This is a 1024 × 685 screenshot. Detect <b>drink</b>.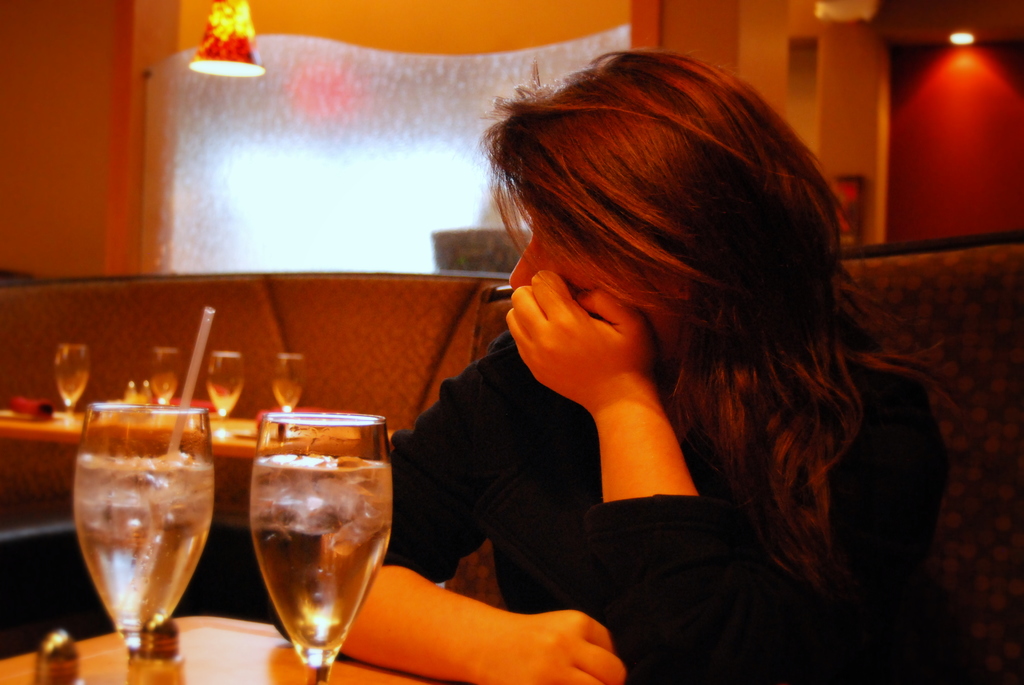
147, 365, 181, 403.
